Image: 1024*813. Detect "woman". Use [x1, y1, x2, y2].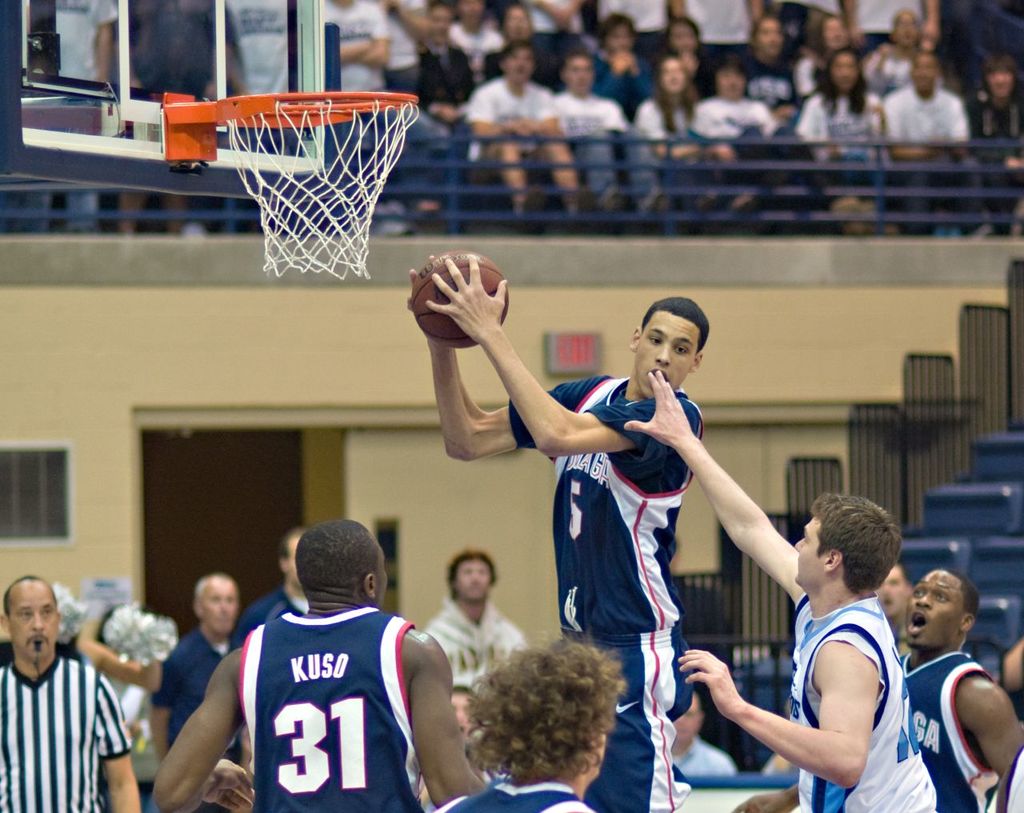
[630, 53, 712, 166].
